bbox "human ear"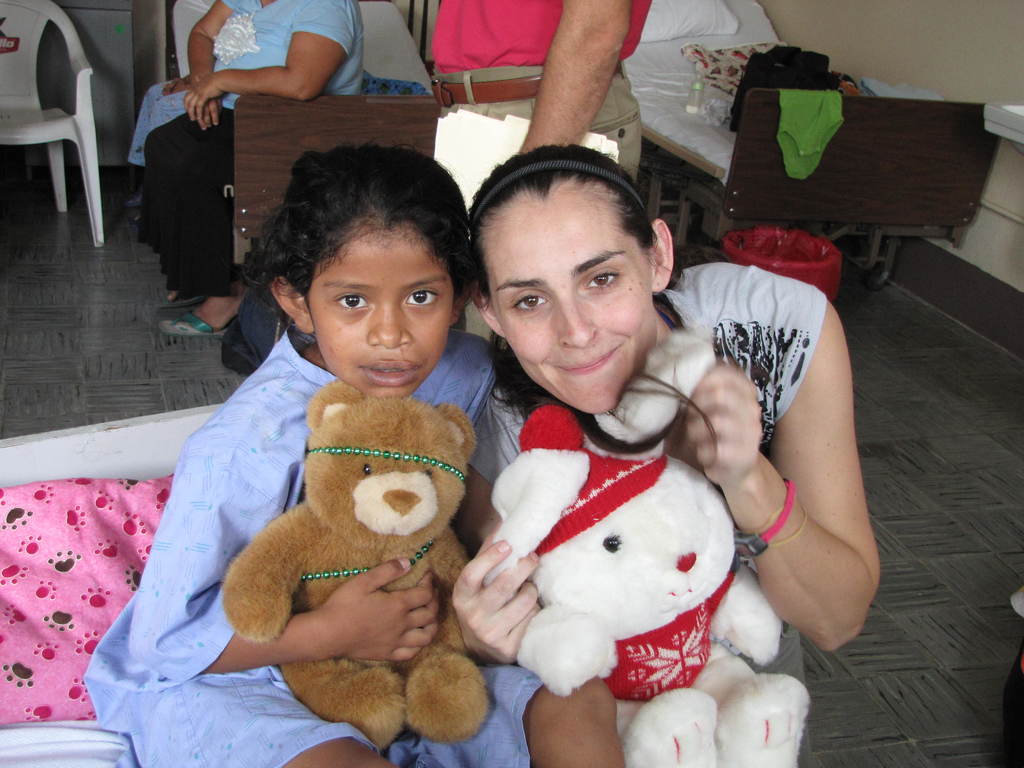
{"left": 450, "top": 286, "right": 470, "bottom": 326}
